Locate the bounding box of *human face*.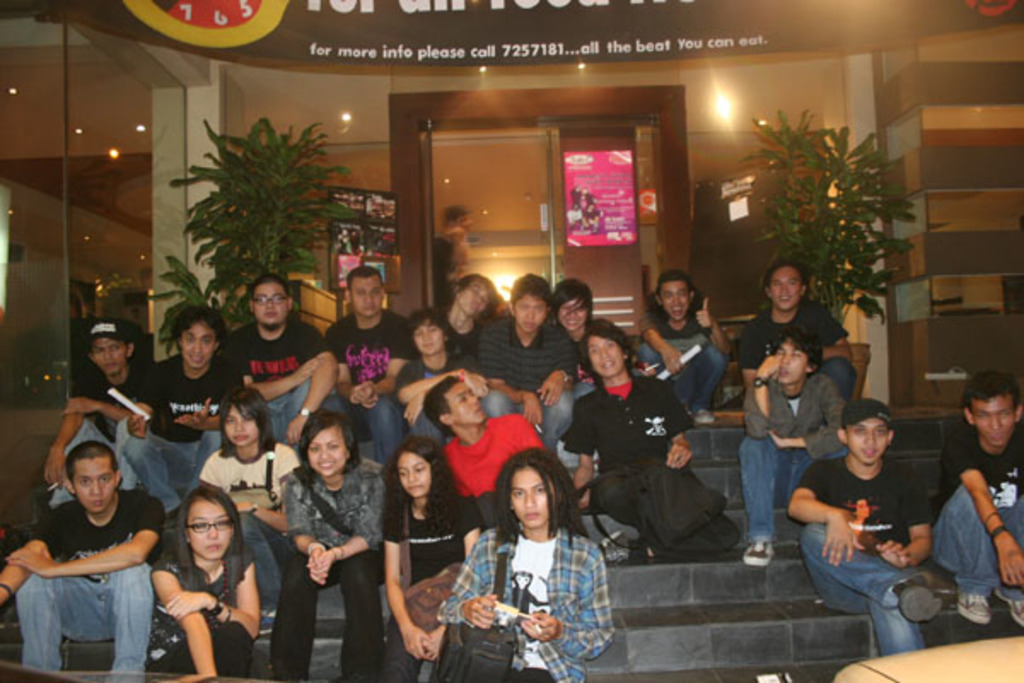
Bounding box: (660, 278, 689, 321).
